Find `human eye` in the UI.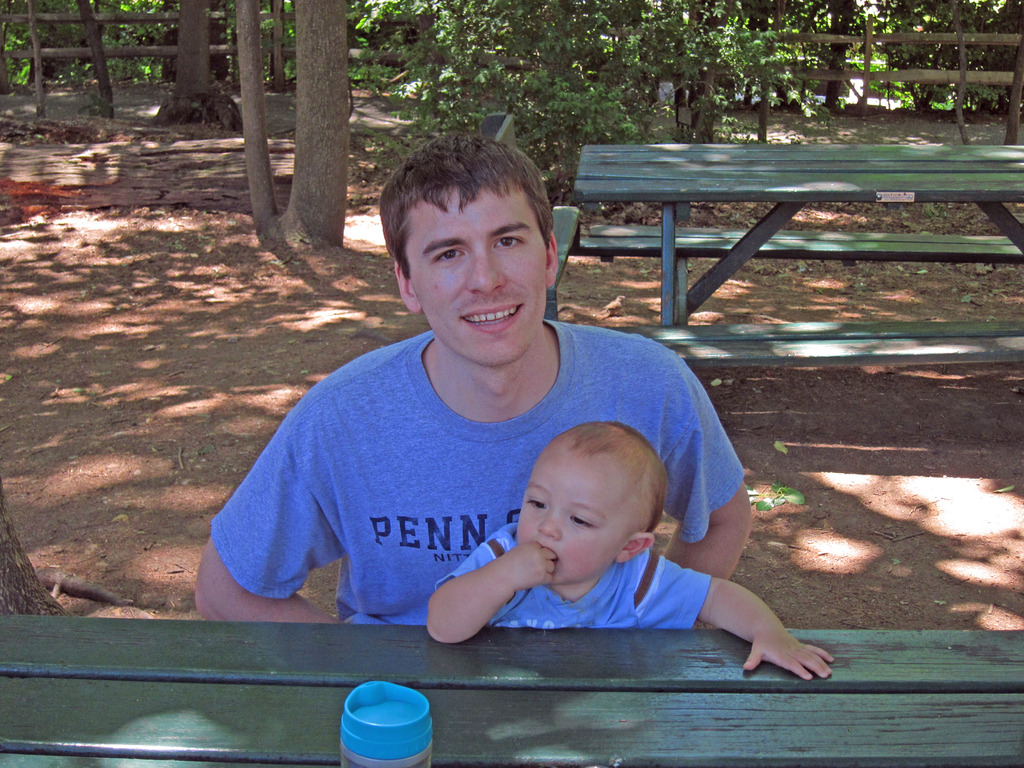
UI element at (x1=433, y1=244, x2=465, y2=264).
